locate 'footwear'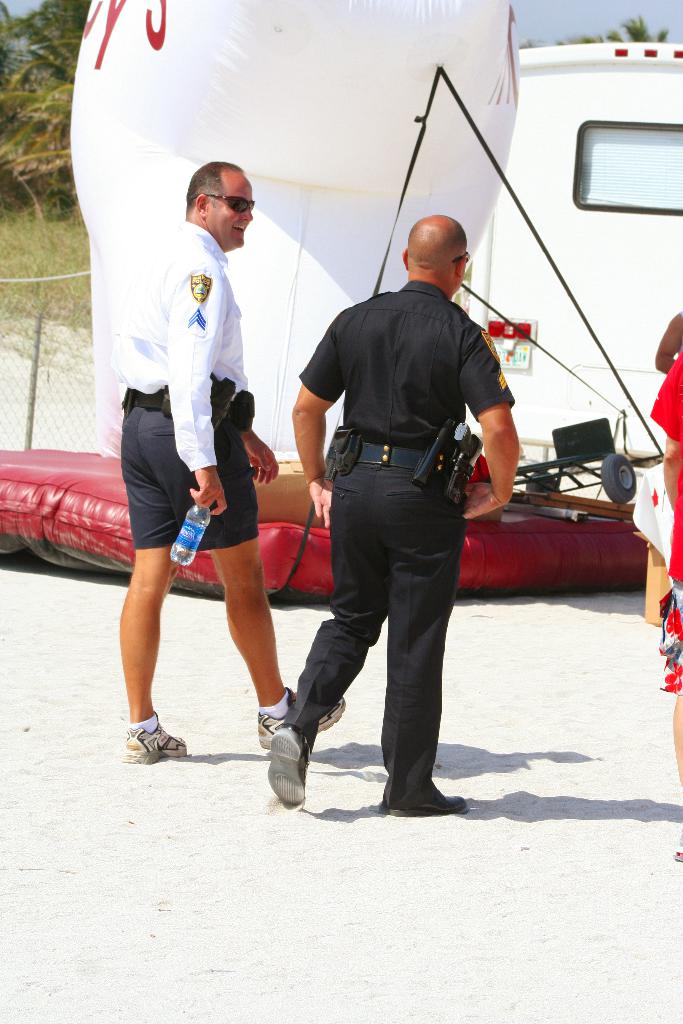
386, 783, 469, 825
